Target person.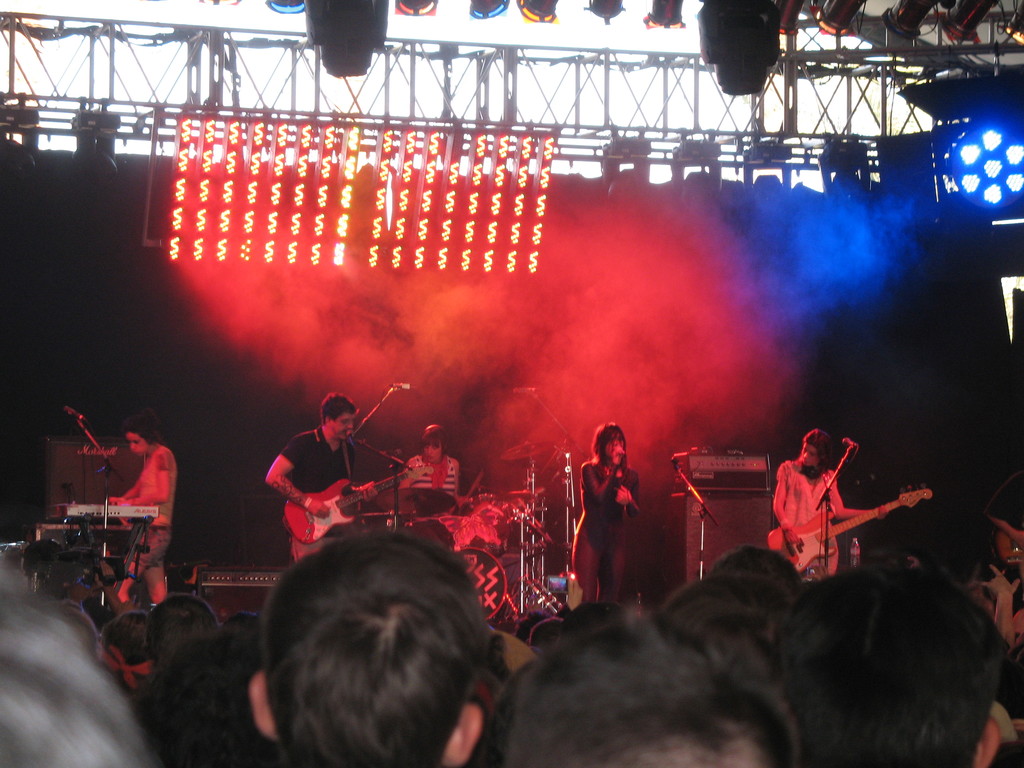
Target region: detection(716, 547, 808, 596).
